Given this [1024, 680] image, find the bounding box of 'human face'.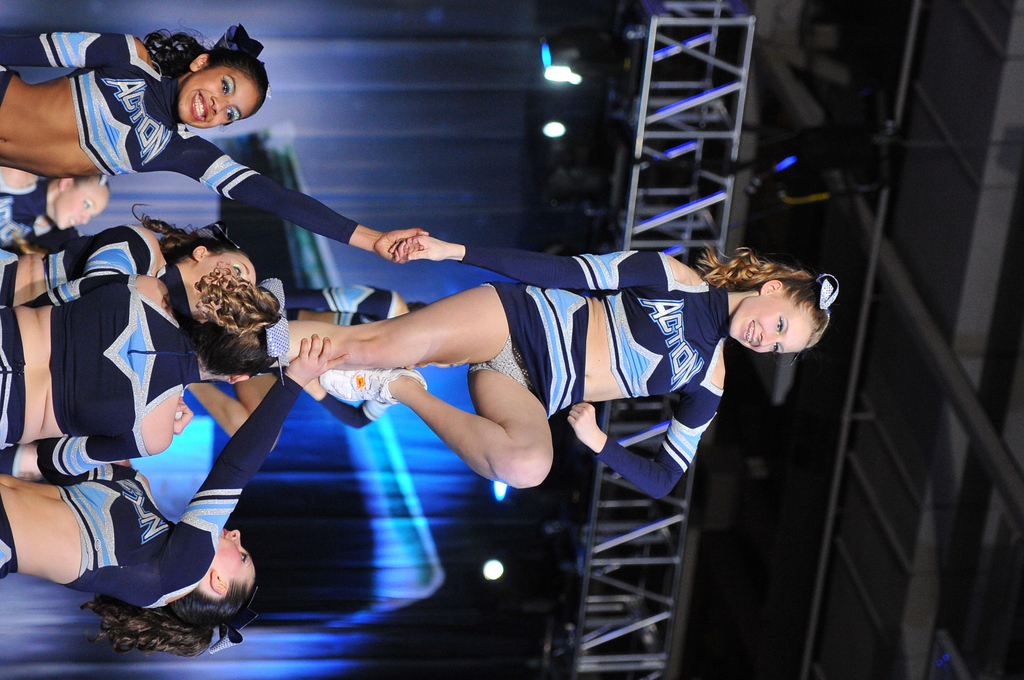
BBox(216, 530, 257, 580).
